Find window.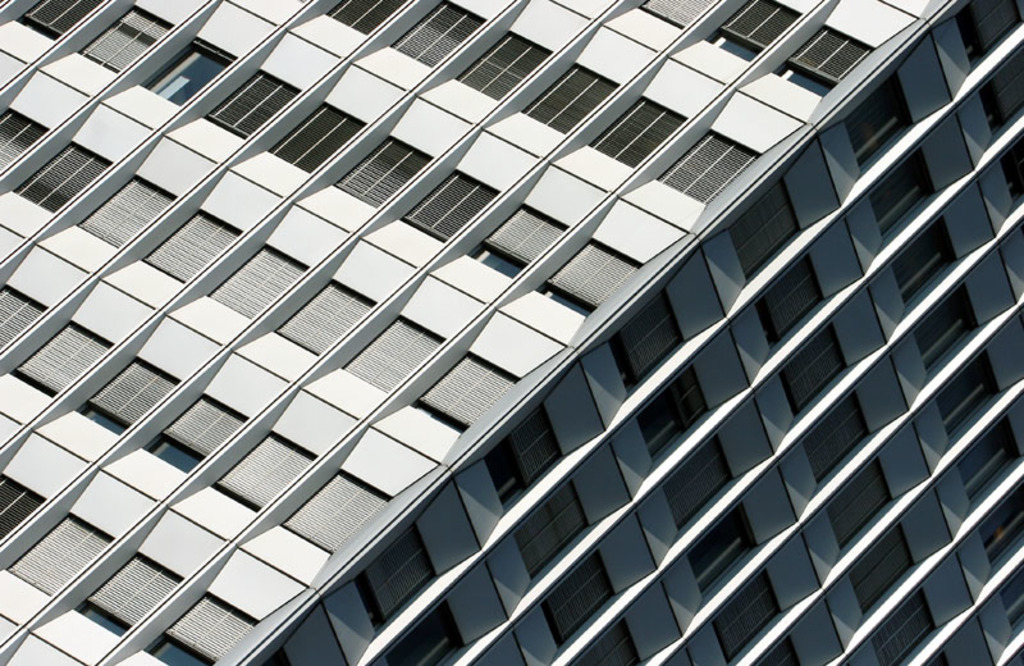
bbox(346, 320, 447, 393).
